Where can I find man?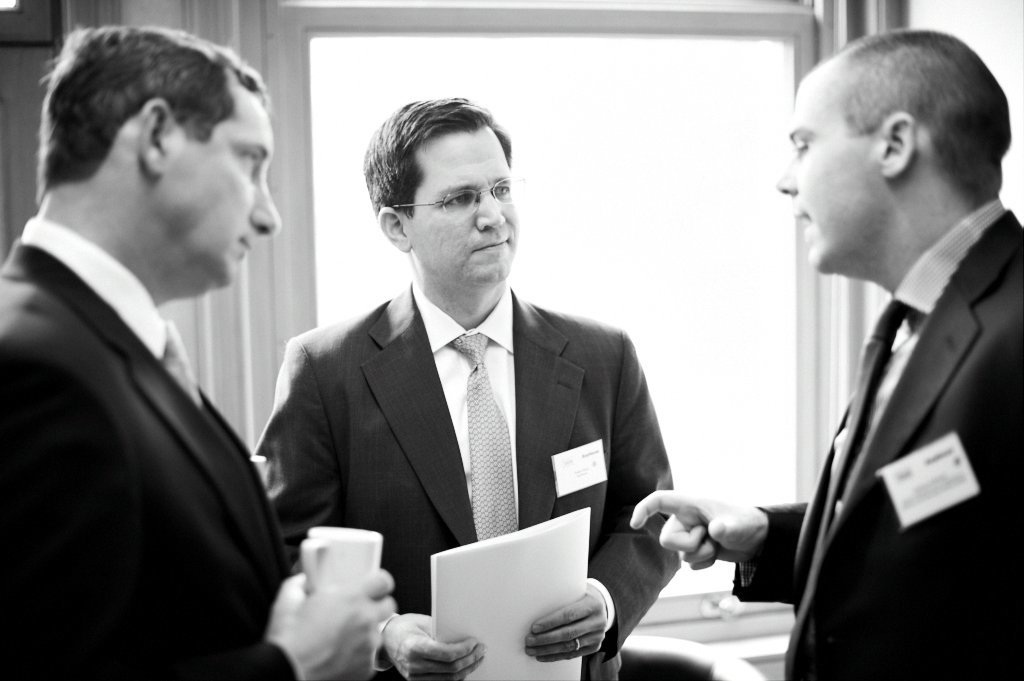
You can find it at BBox(244, 93, 684, 680).
